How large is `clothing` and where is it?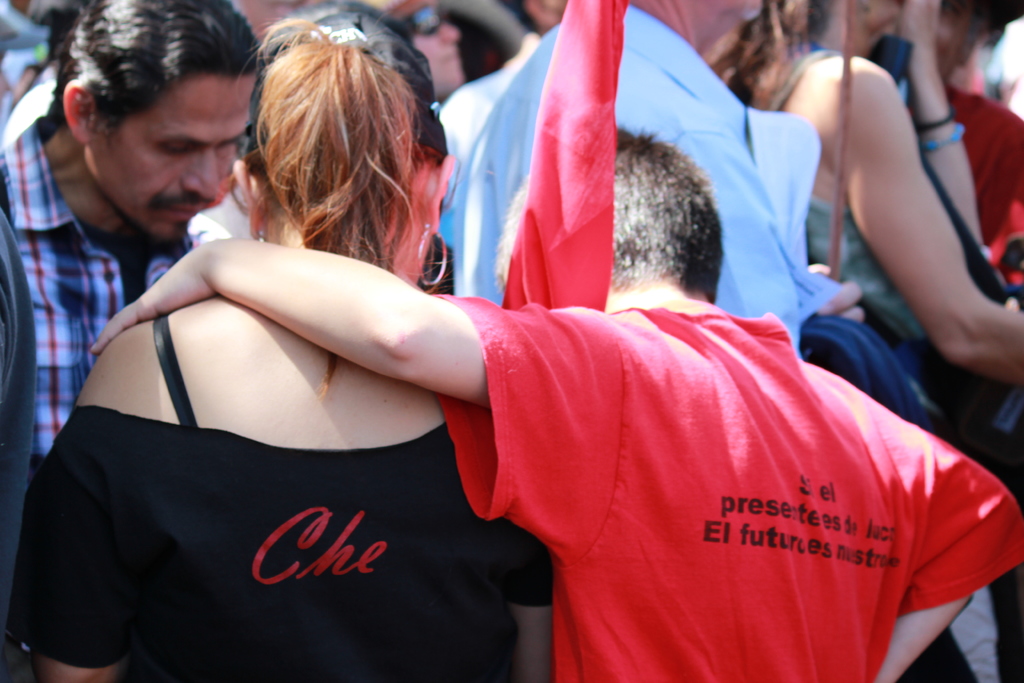
Bounding box: bbox(8, 124, 196, 491).
